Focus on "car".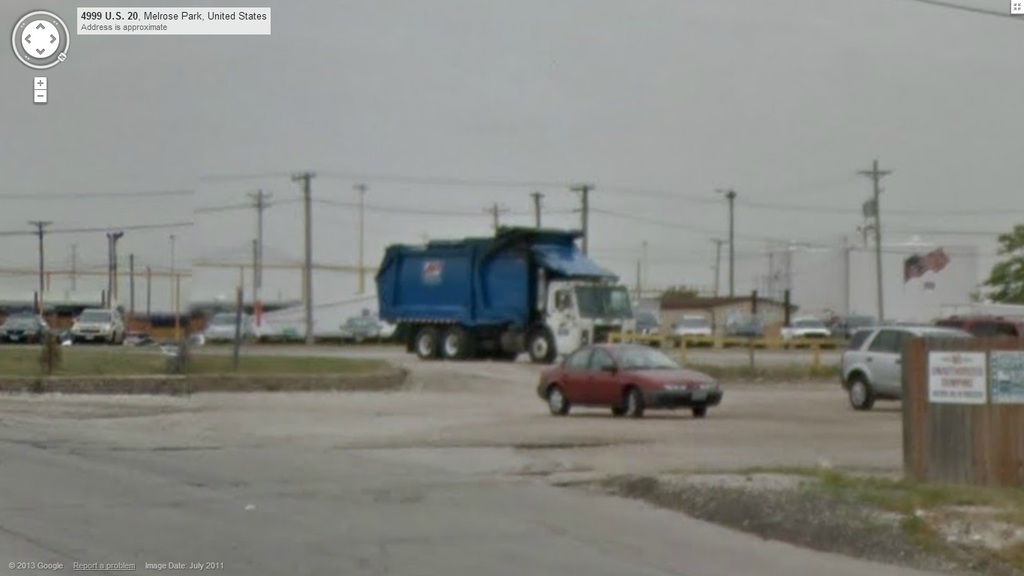
Focused at x1=0 y1=310 x2=55 y2=343.
